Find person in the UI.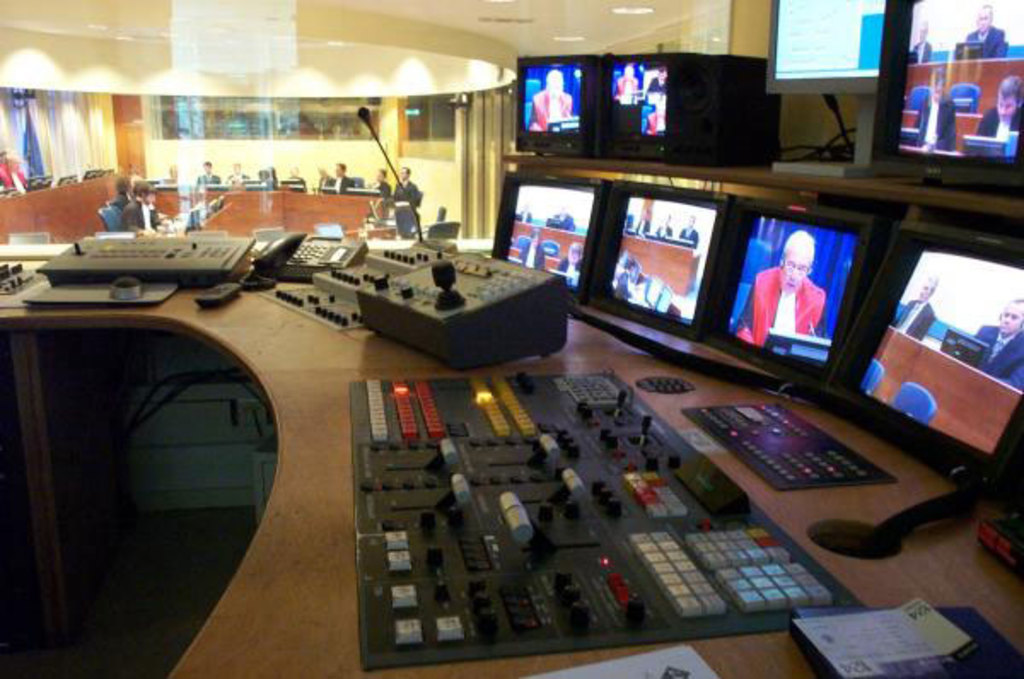
UI element at select_region(381, 169, 420, 215).
